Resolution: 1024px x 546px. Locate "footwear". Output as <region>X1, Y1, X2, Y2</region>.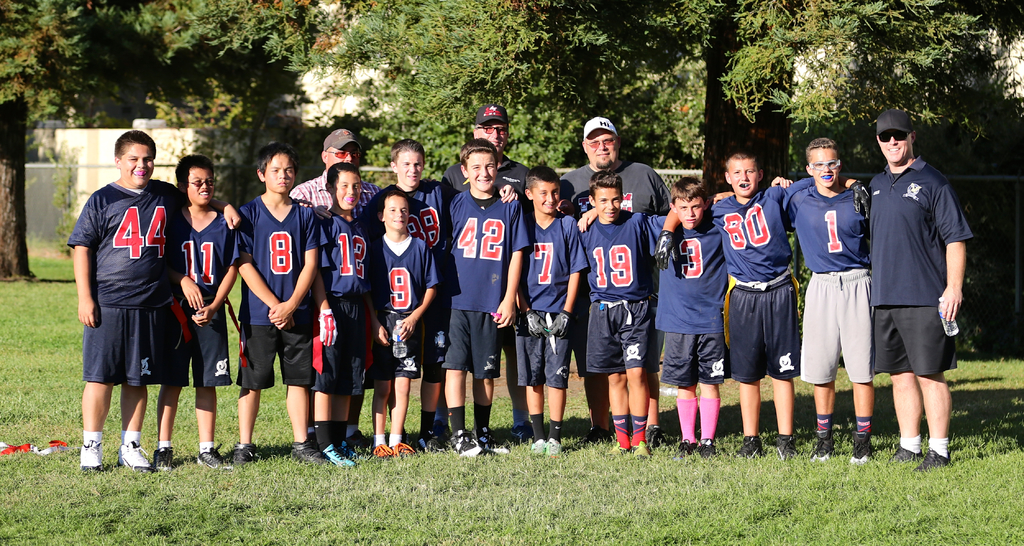
<region>778, 437, 798, 462</region>.
